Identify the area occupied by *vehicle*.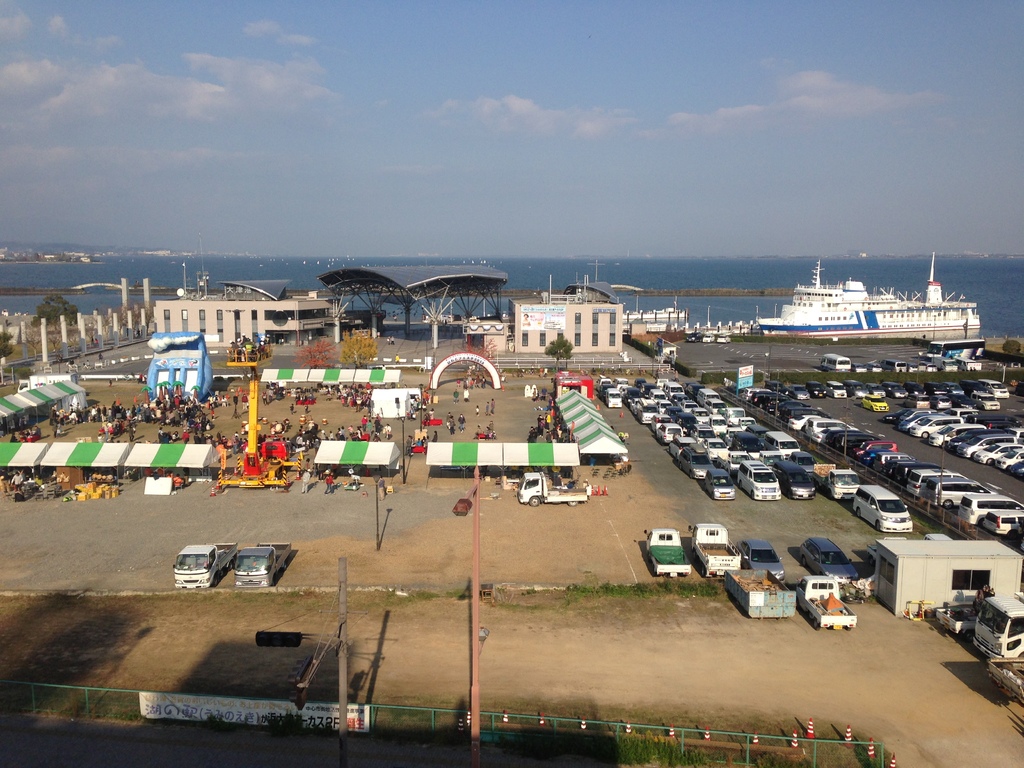
Area: box(515, 470, 596, 508).
